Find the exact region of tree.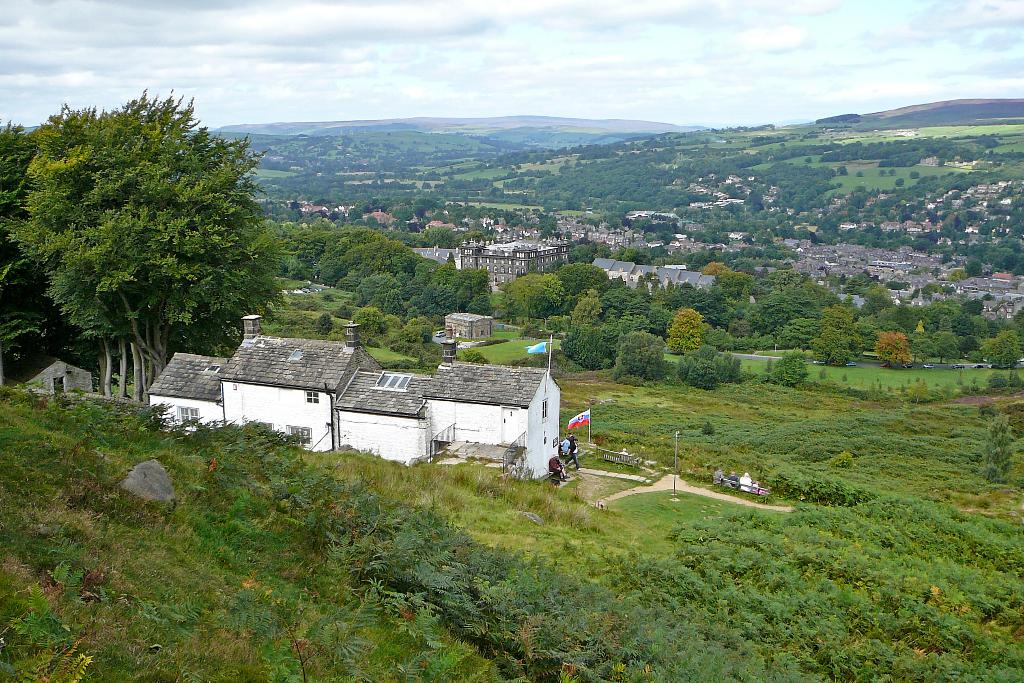
Exact region: Rect(574, 286, 607, 325).
